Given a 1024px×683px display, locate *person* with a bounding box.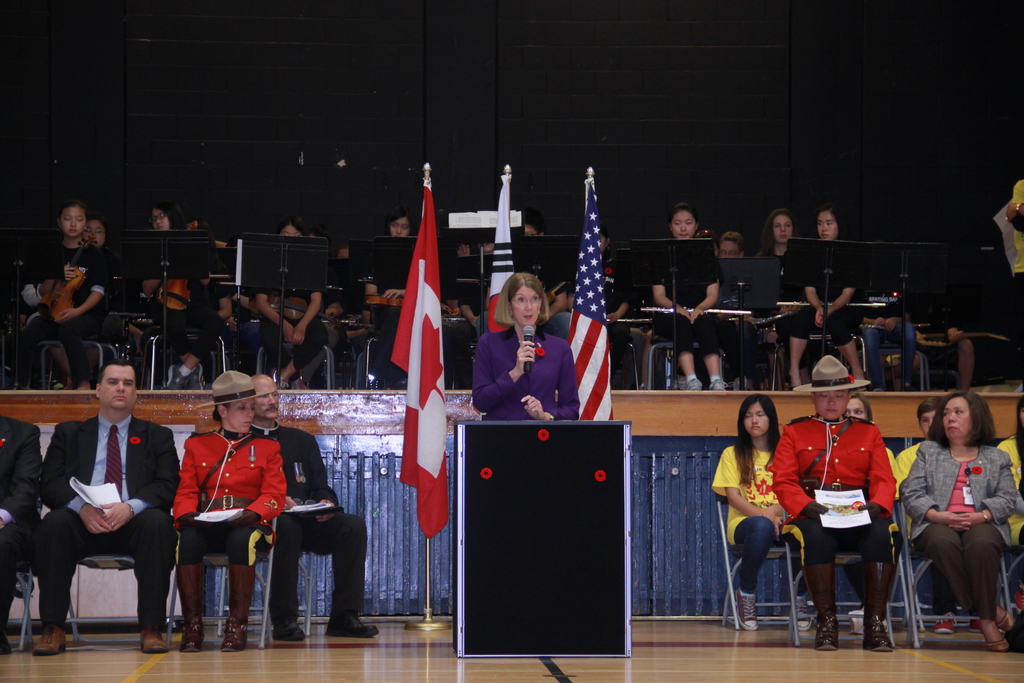
Located: select_region(762, 356, 902, 659).
